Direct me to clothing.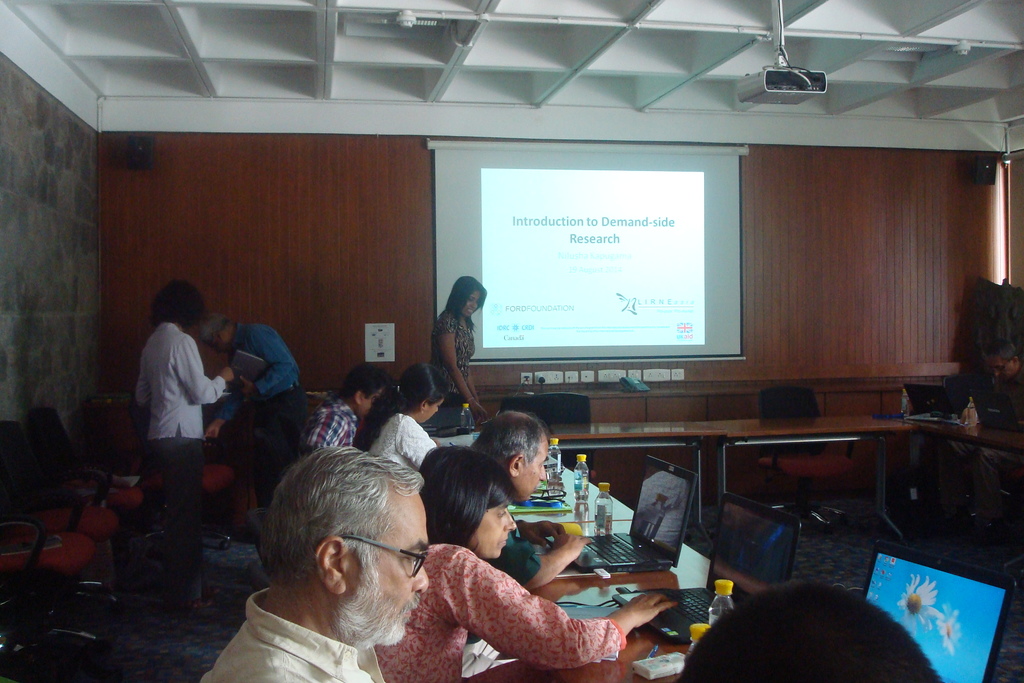
Direction: (x1=194, y1=584, x2=389, y2=682).
